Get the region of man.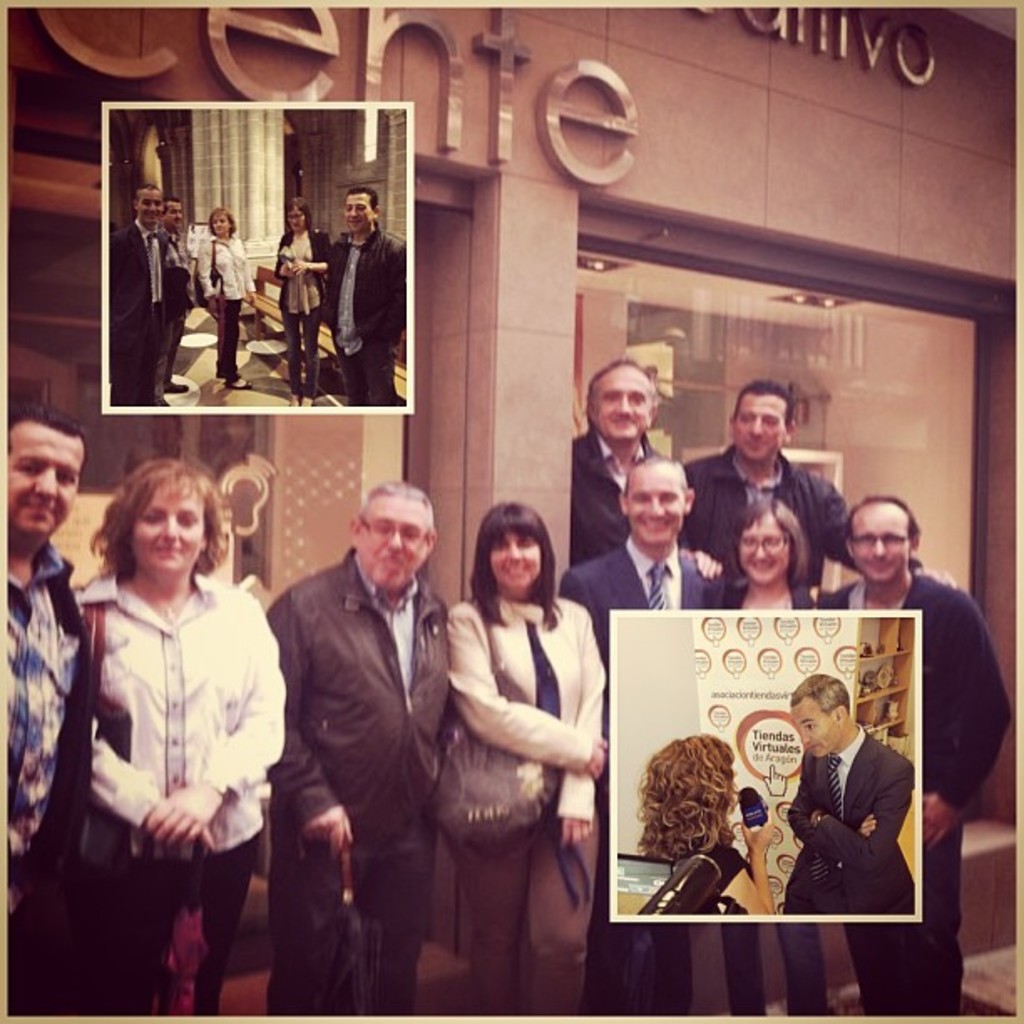
(320,186,407,405).
